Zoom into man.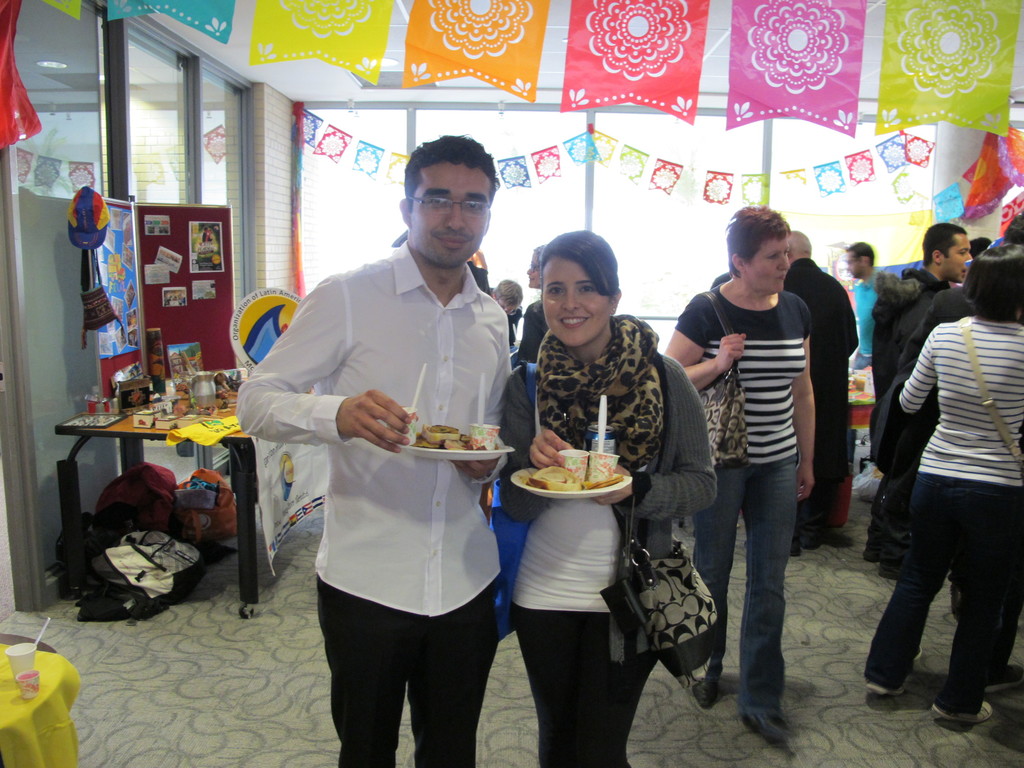
Zoom target: select_region(847, 241, 890, 362).
